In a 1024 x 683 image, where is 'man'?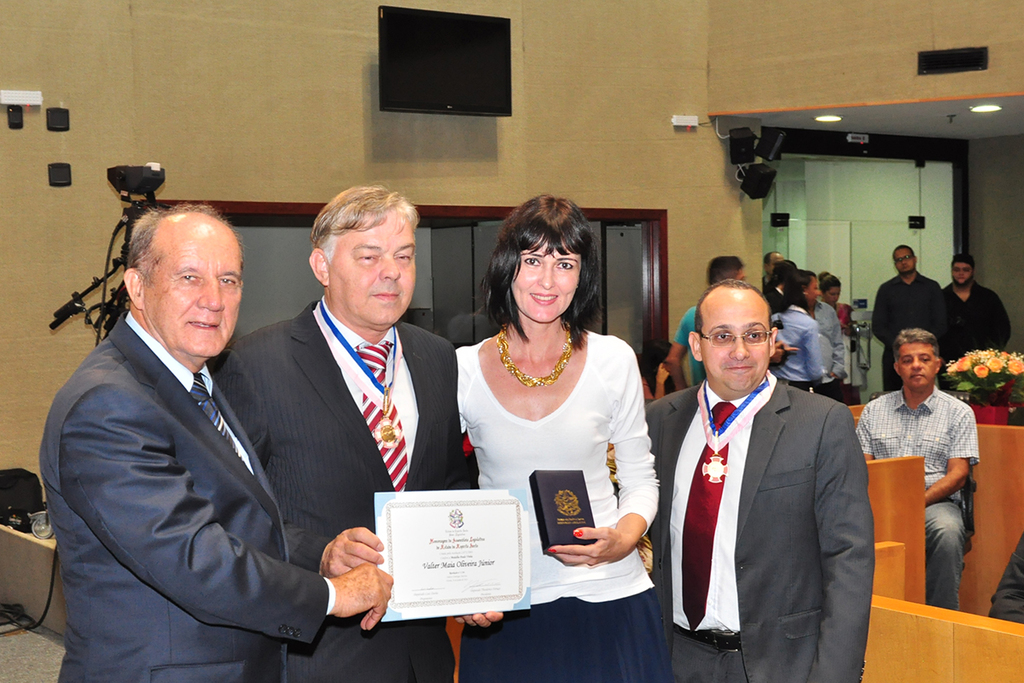
[208,187,460,682].
